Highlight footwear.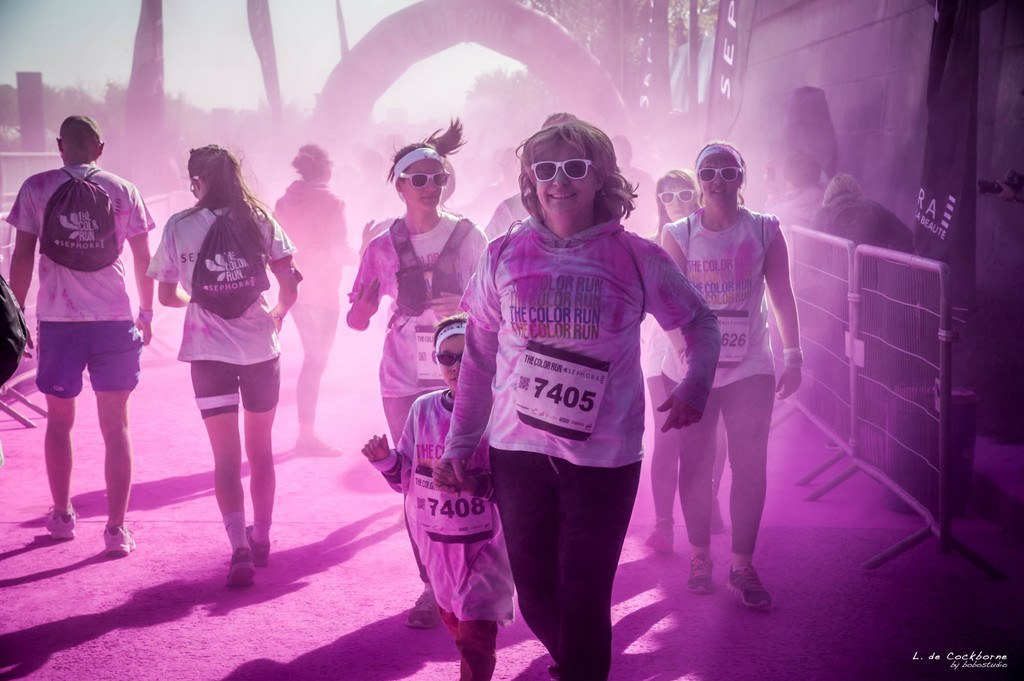
Highlighted region: x1=239, y1=517, x2=277, y2=572.
